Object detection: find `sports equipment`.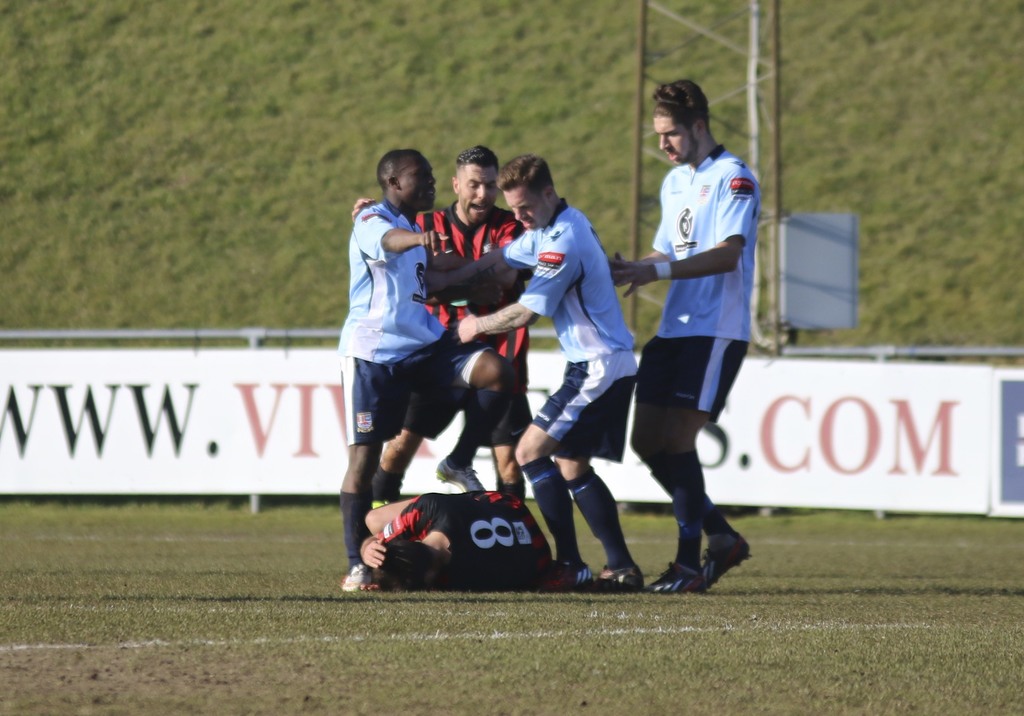
708:543:750:590.
